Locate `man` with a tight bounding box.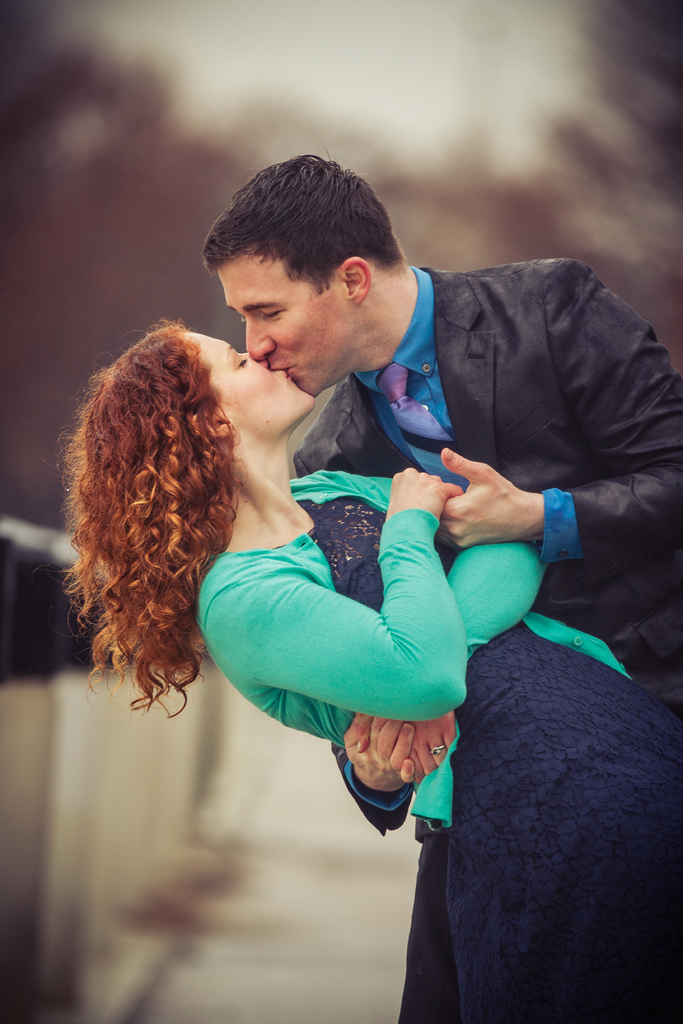
l=104, t=198, r=605, b=945.
